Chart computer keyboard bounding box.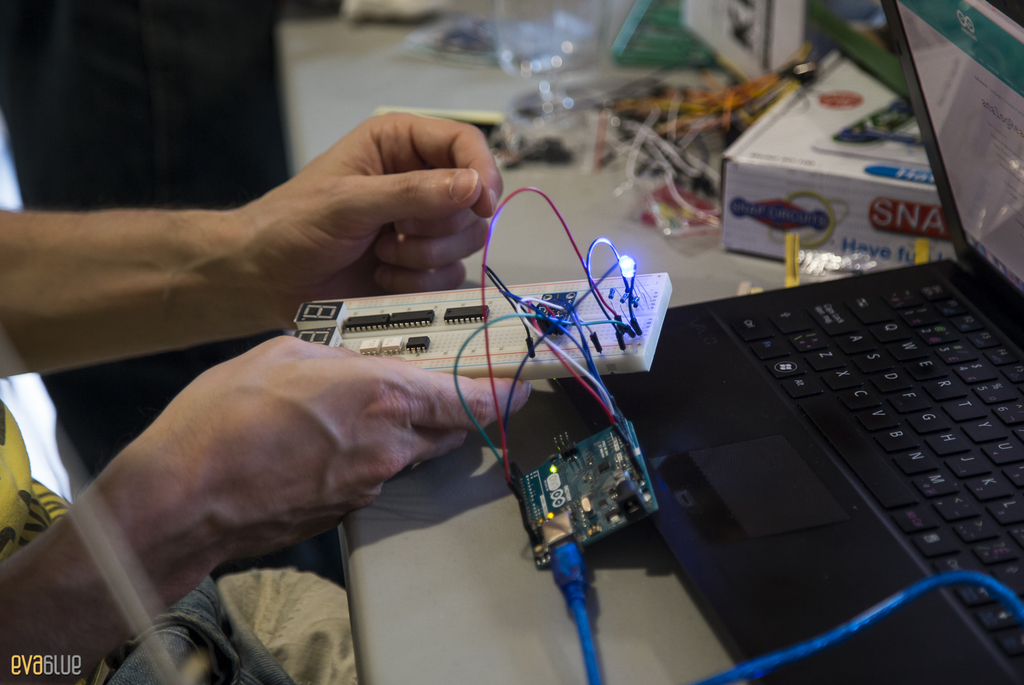
Charted: [x1=711, y1=268, x2=1023, y2=673].
